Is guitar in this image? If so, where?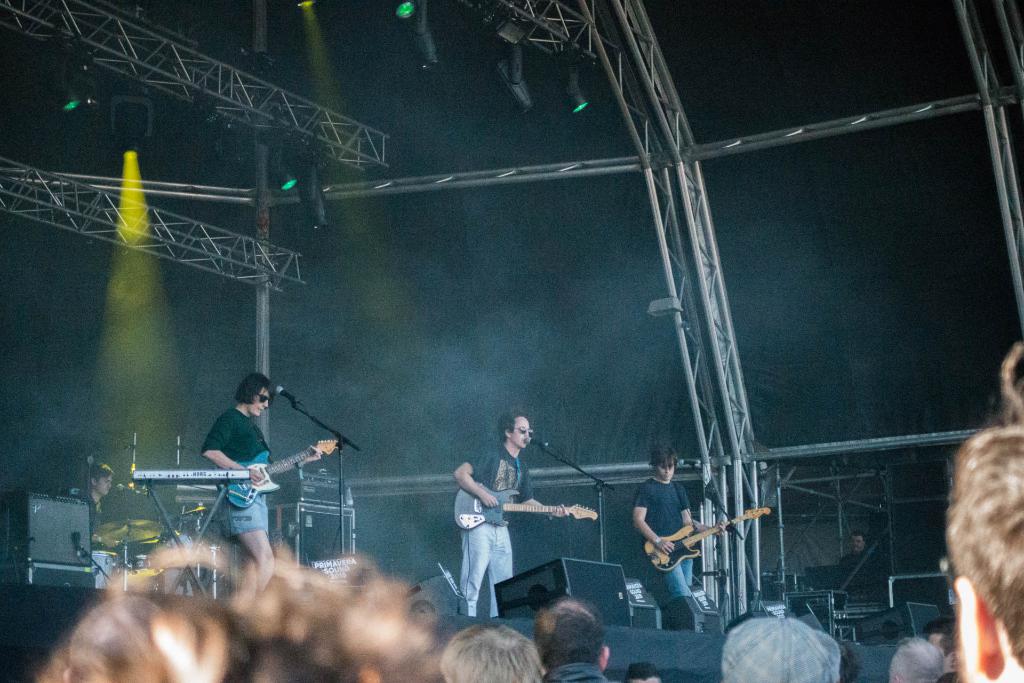
Yes, at bbox(212, 445, 355, 504).
